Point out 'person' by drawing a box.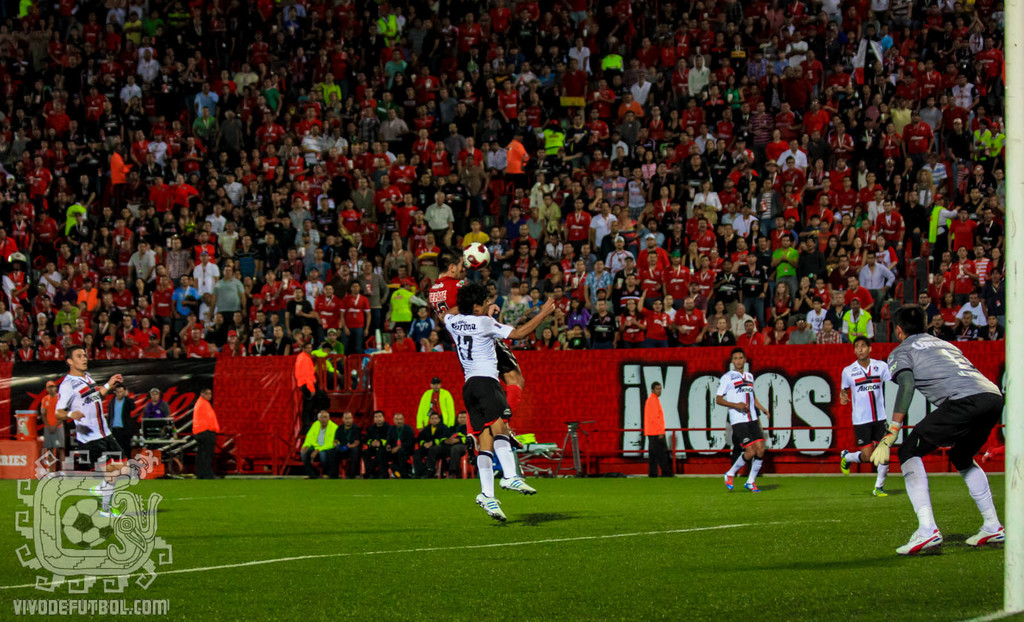
l=140, t=381, r=175, b=469.
